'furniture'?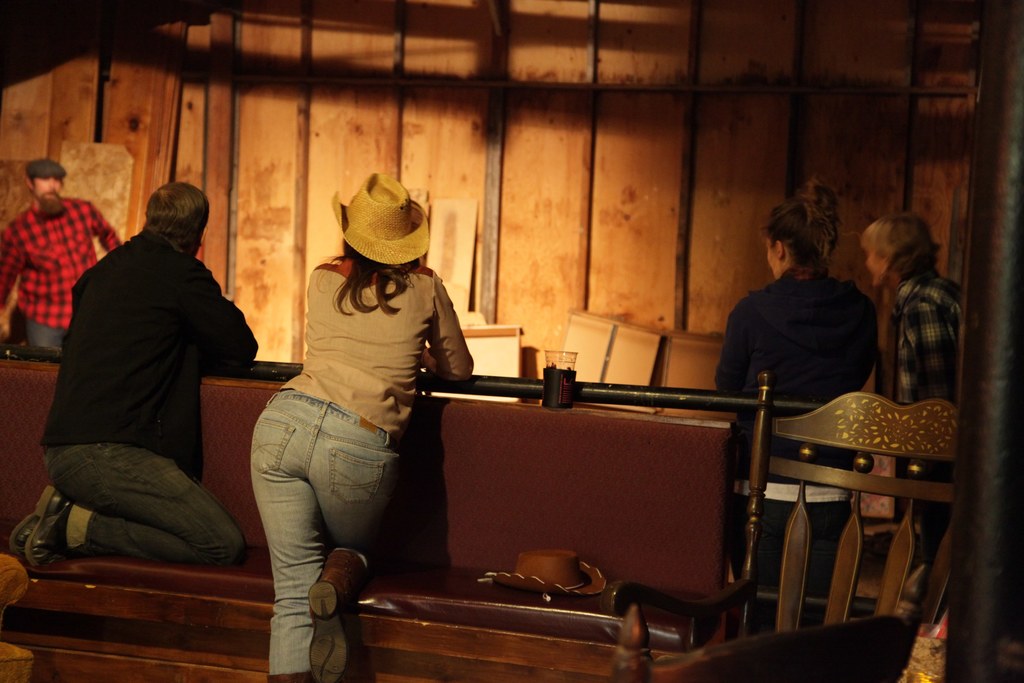
0,359,738,682
